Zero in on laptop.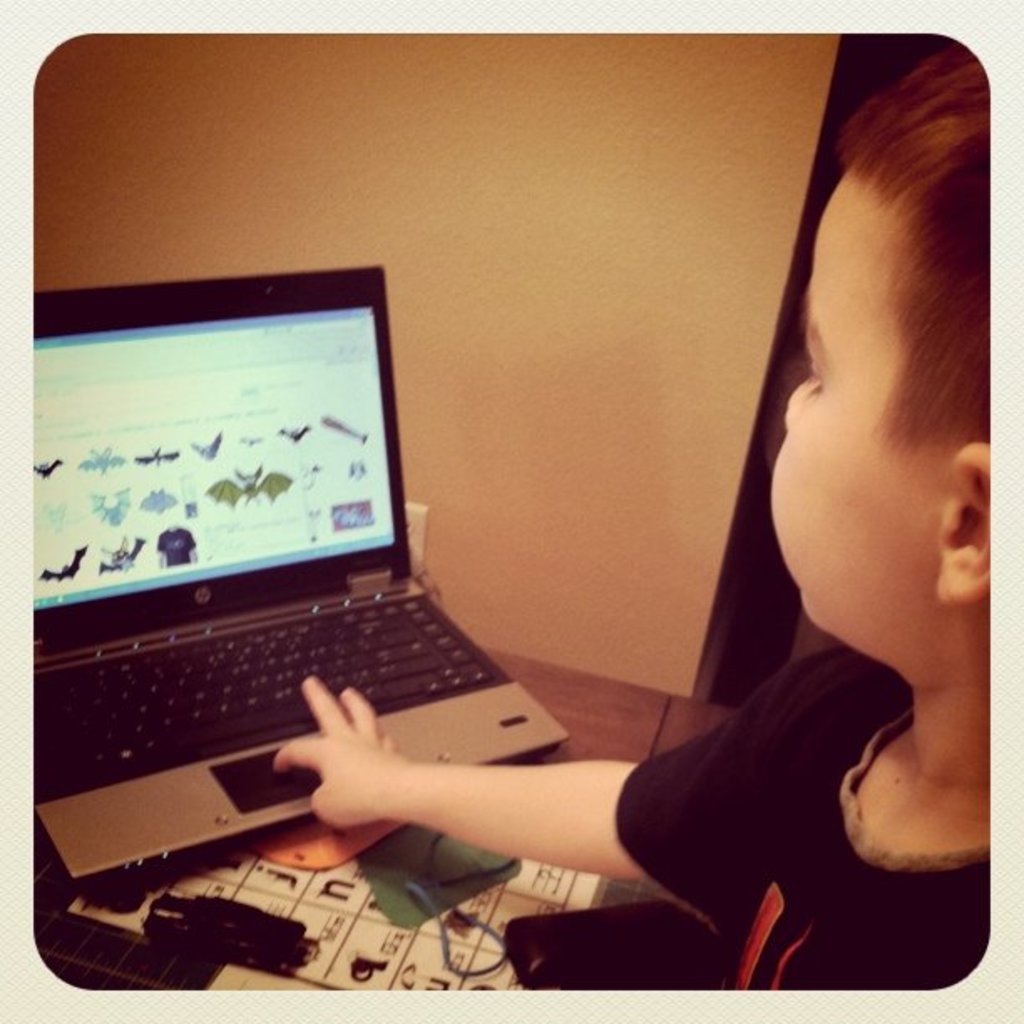
Zeroed in: (23, 266, 572, 909).
